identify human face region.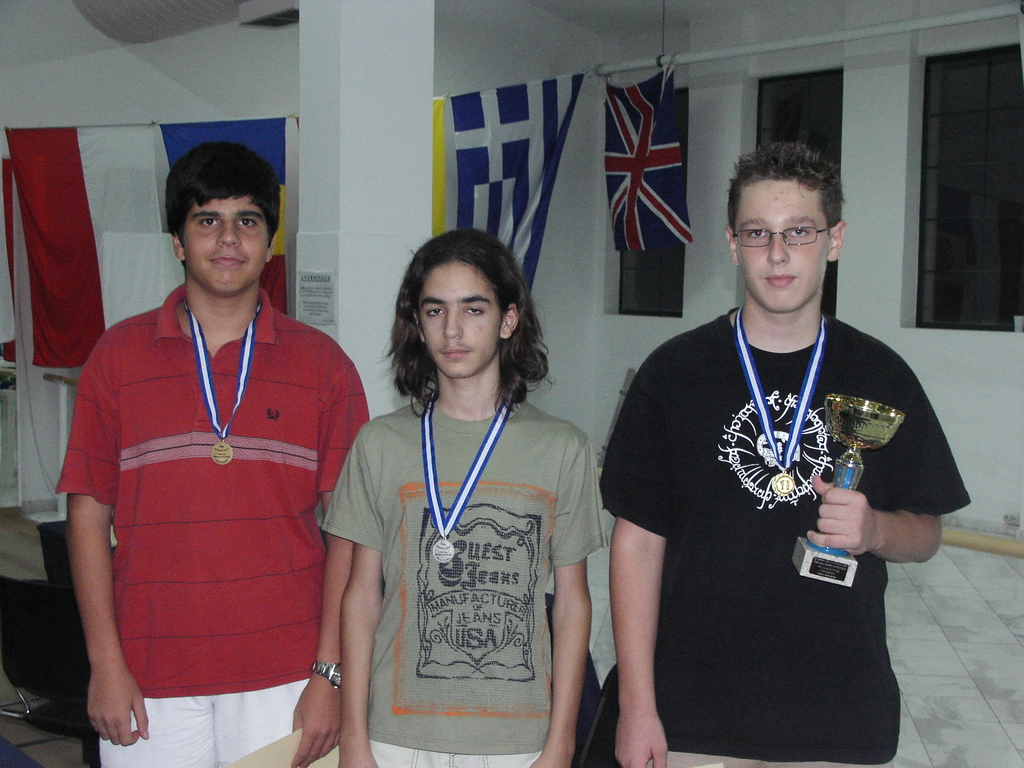
Region: BBox(181, 198, 268, 298).
